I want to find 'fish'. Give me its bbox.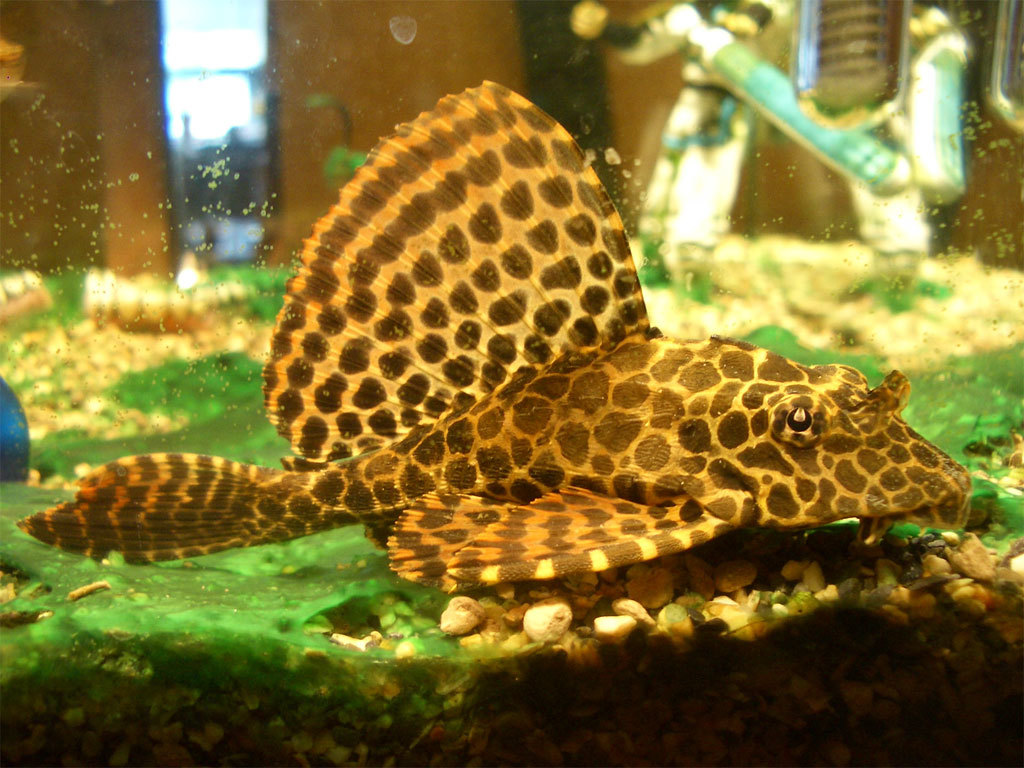
left=7, top=79, right=976, bottom=602.
